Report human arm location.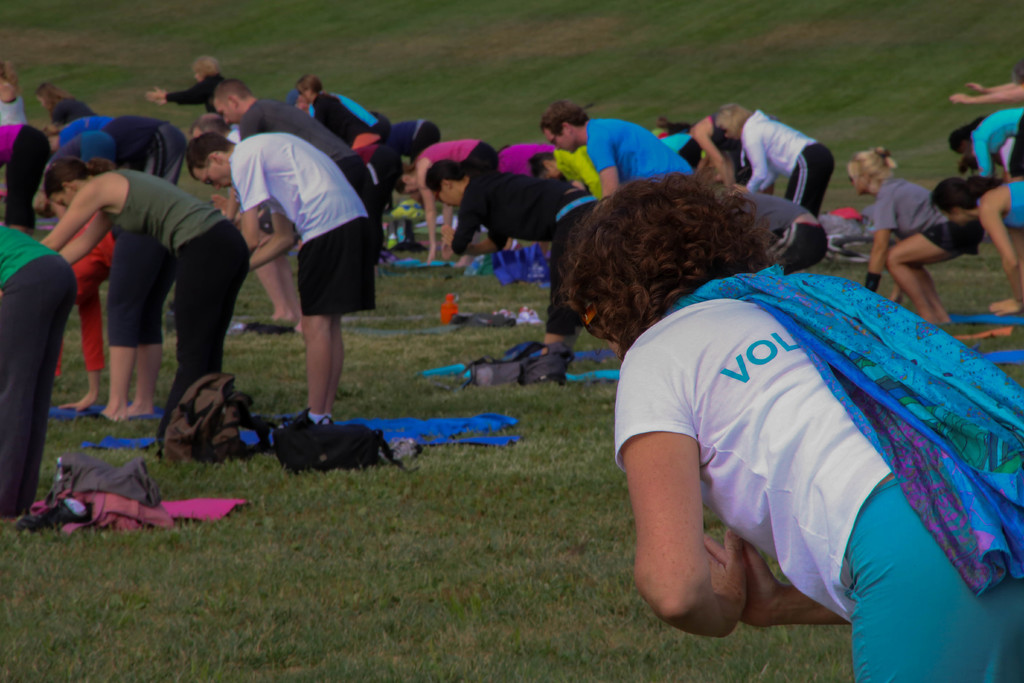
Report: x1=702, y1=122, x2=736, y2=191.
